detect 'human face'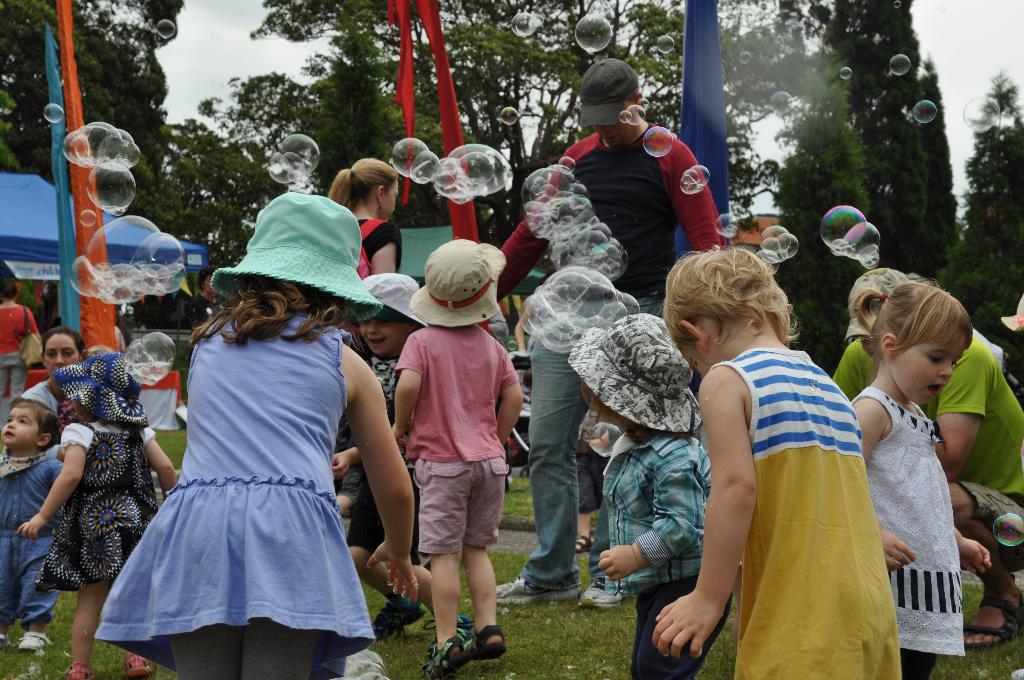
pyautogui.locateOnScreen(357, 305, 411, 359)
